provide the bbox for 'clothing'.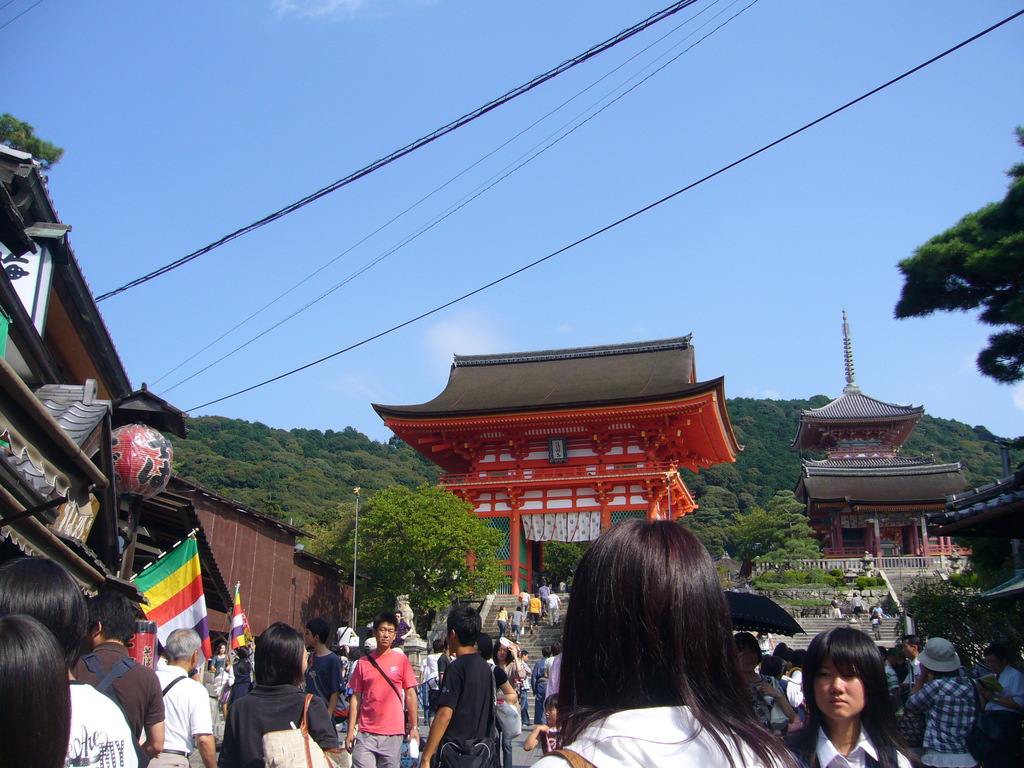
pyautogui.locateOnScreen(428, 653, 437, 673).
